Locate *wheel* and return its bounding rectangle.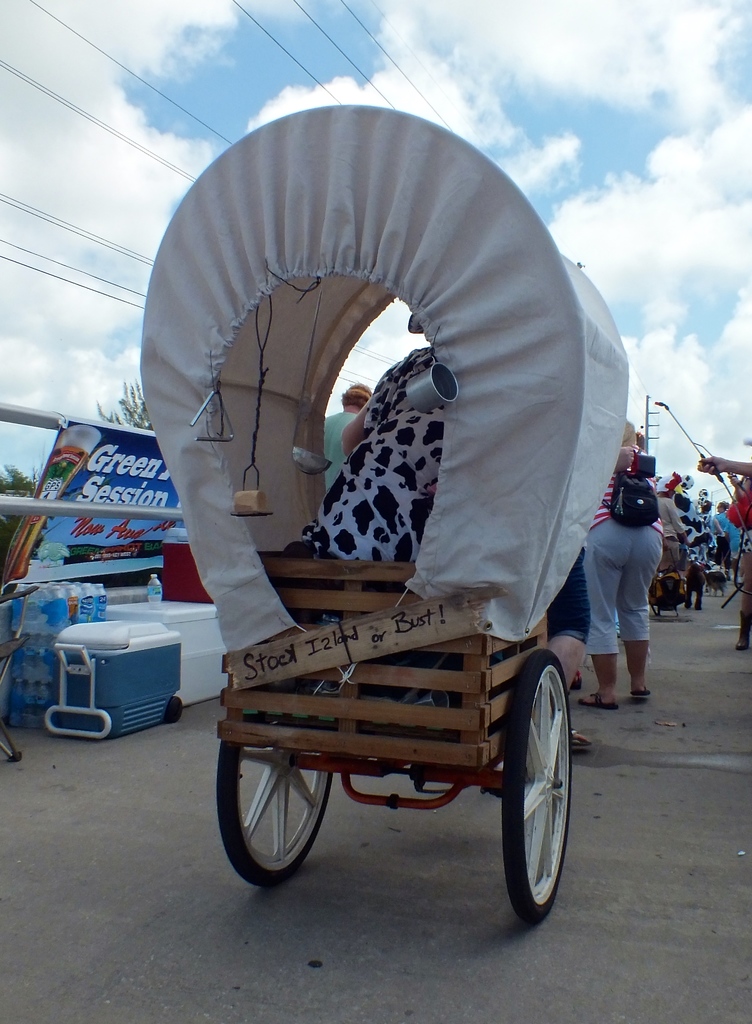
rect(505, 644, 578, 924).
